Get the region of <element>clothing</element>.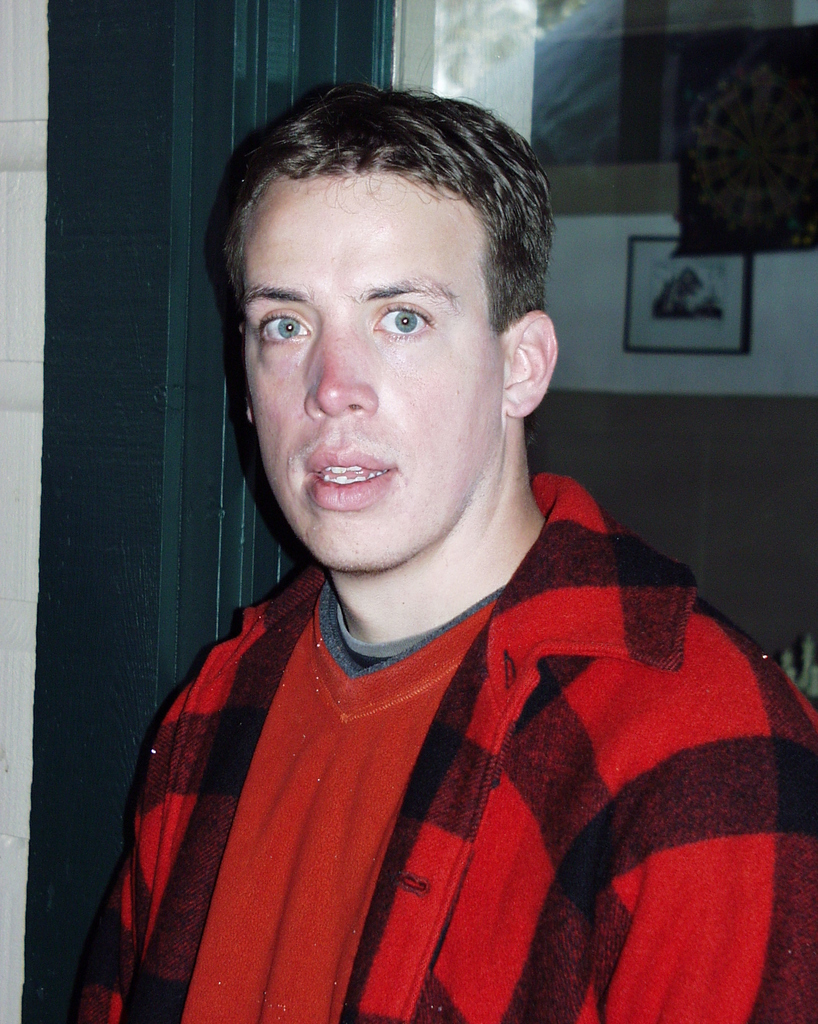
(75, 473, 817, 1023).
